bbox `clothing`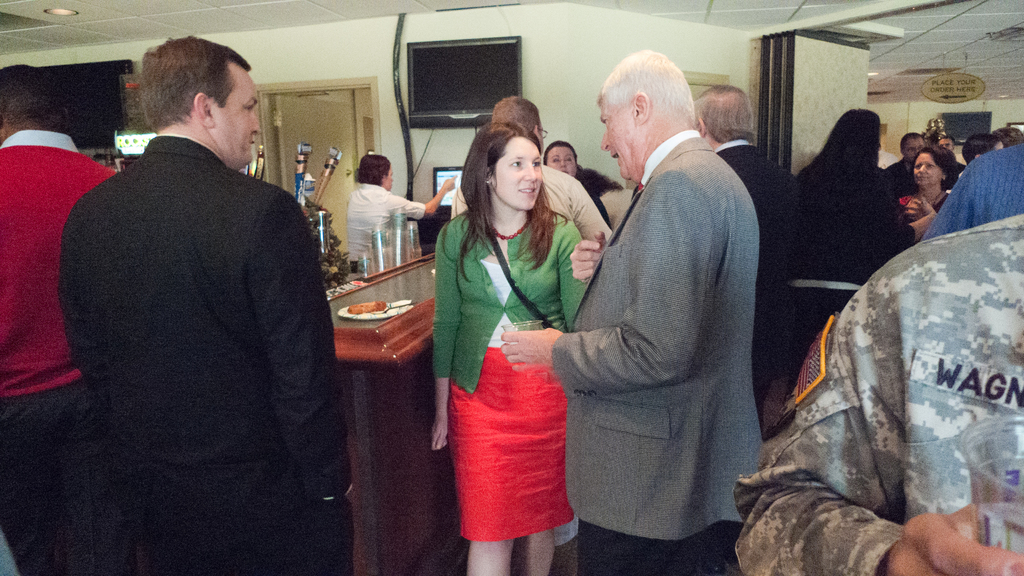
select_region(346, 182, 424, 257)
